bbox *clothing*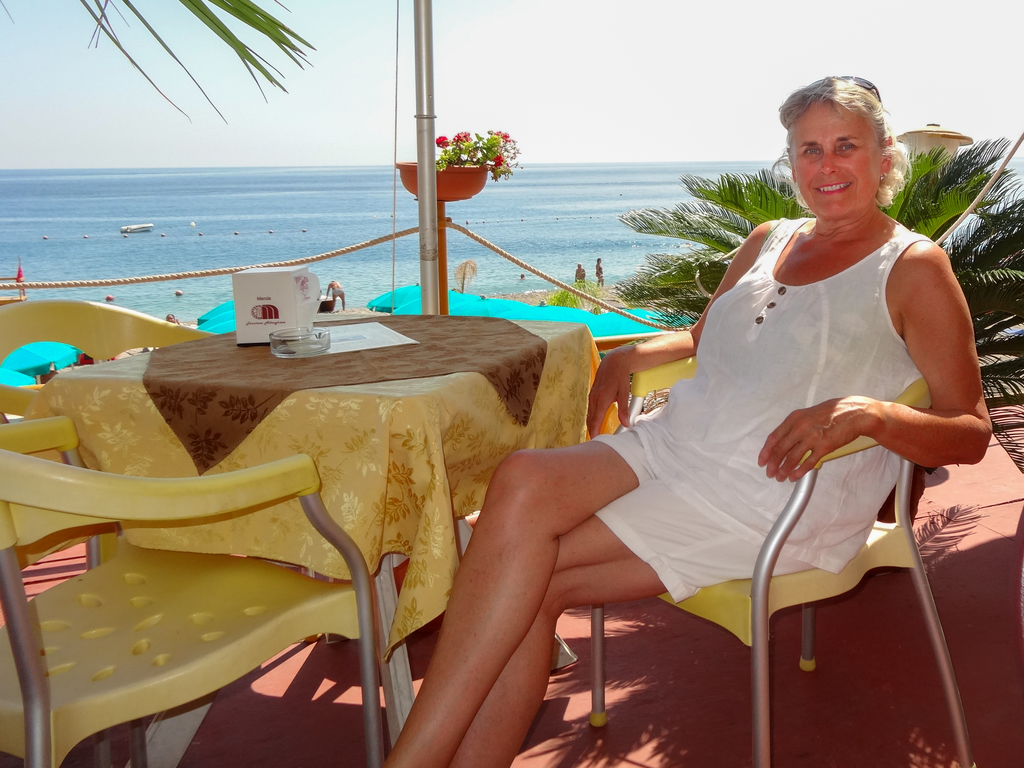
<box>581,198,952,648</box>
